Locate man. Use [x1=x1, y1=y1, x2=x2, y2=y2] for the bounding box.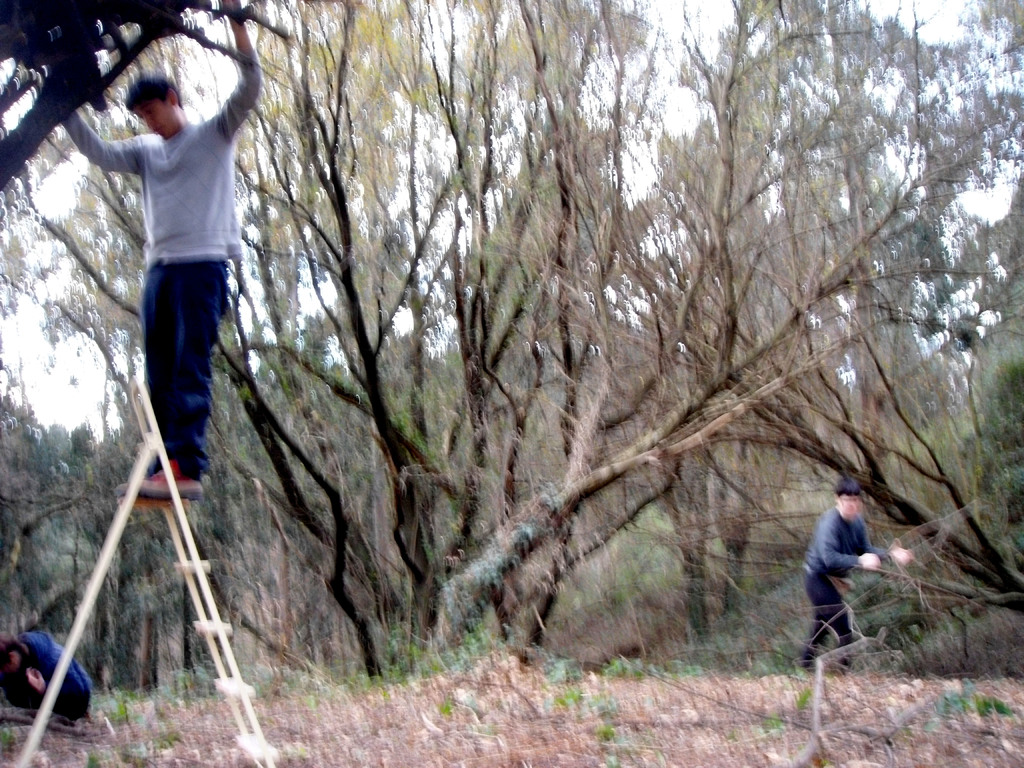
[x1=51, y1=0, x2=265, y2=483].
